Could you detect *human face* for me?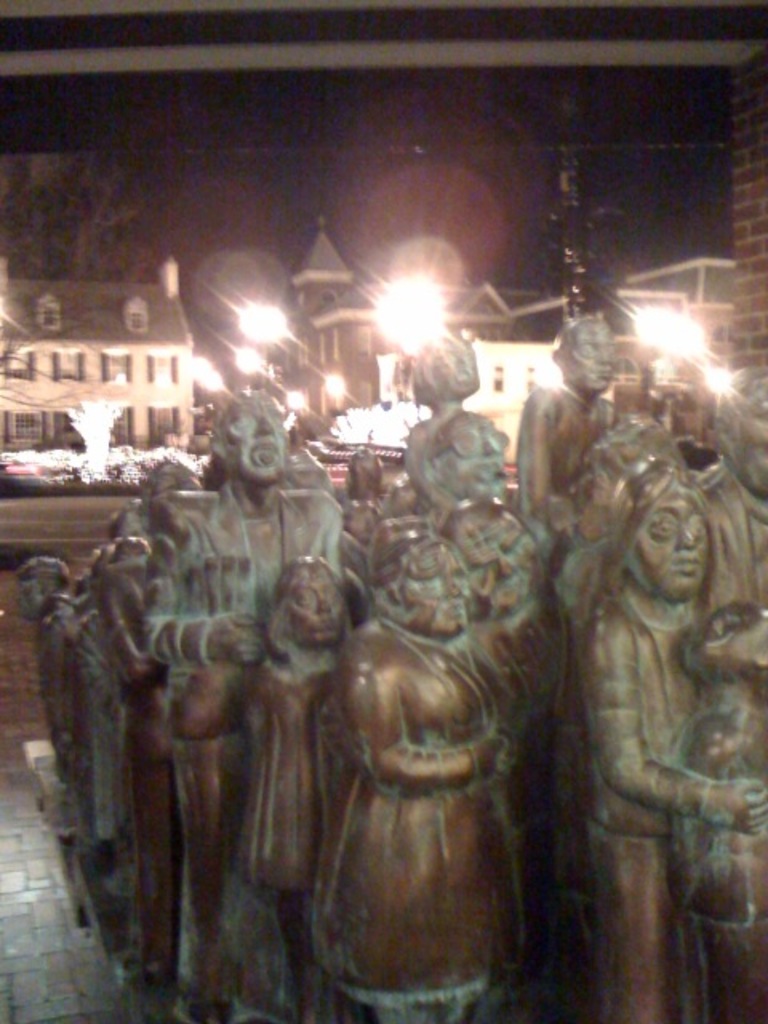
Detection result: 632:496:702:600.
